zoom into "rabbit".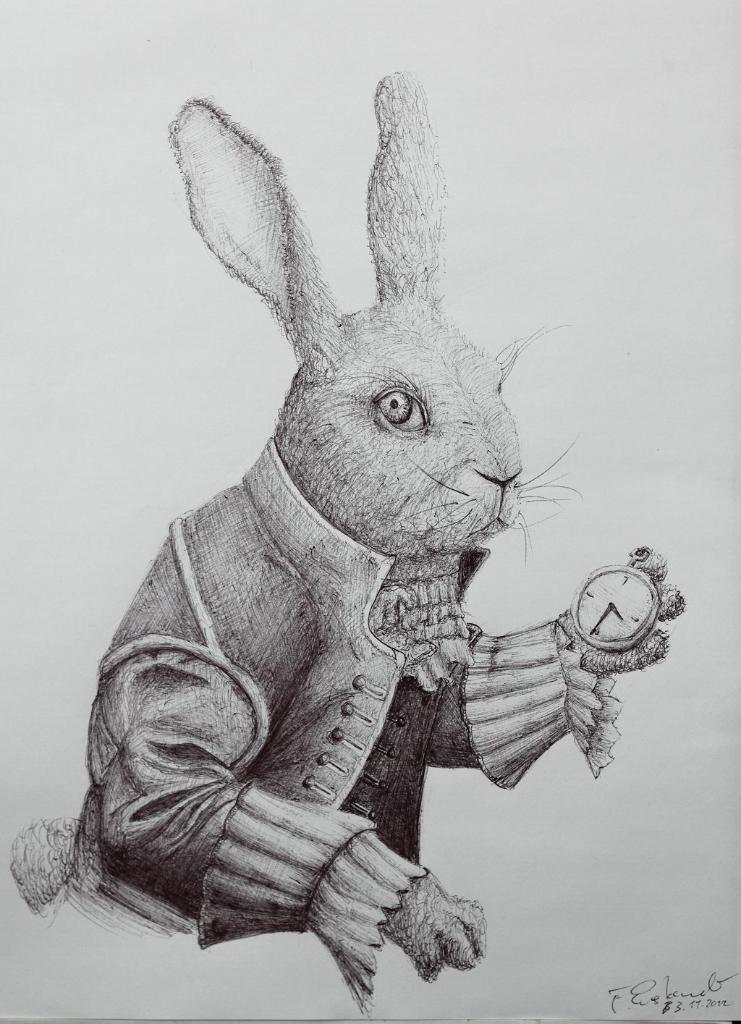
Zoom target: <bbox>3, 75, 682, 1017</bbox>.
